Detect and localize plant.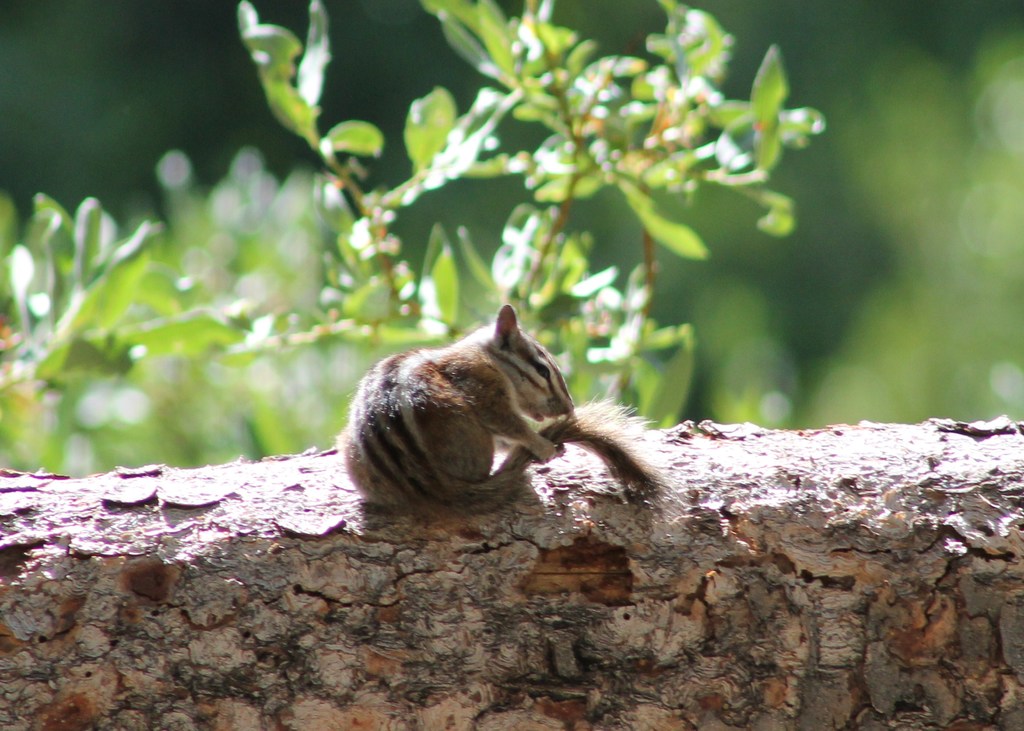
Localized at region(1, 0, 827, 477).
